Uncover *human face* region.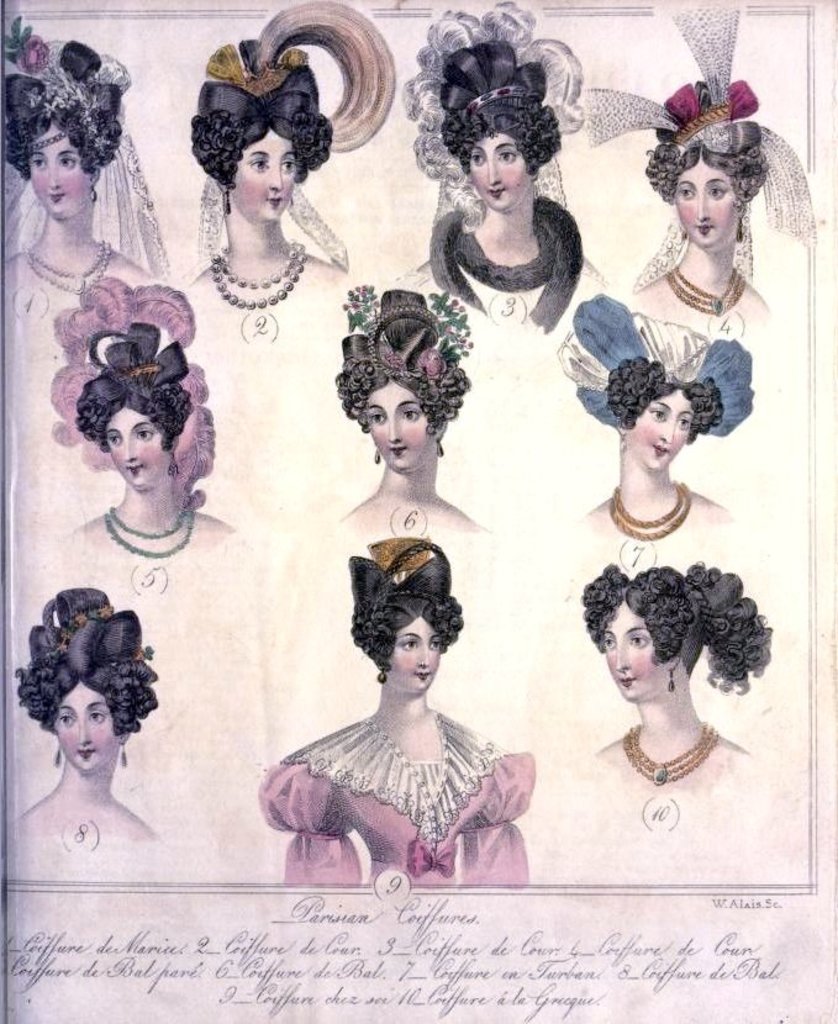
Uncovered: box=[368, 376, 436, 474].
